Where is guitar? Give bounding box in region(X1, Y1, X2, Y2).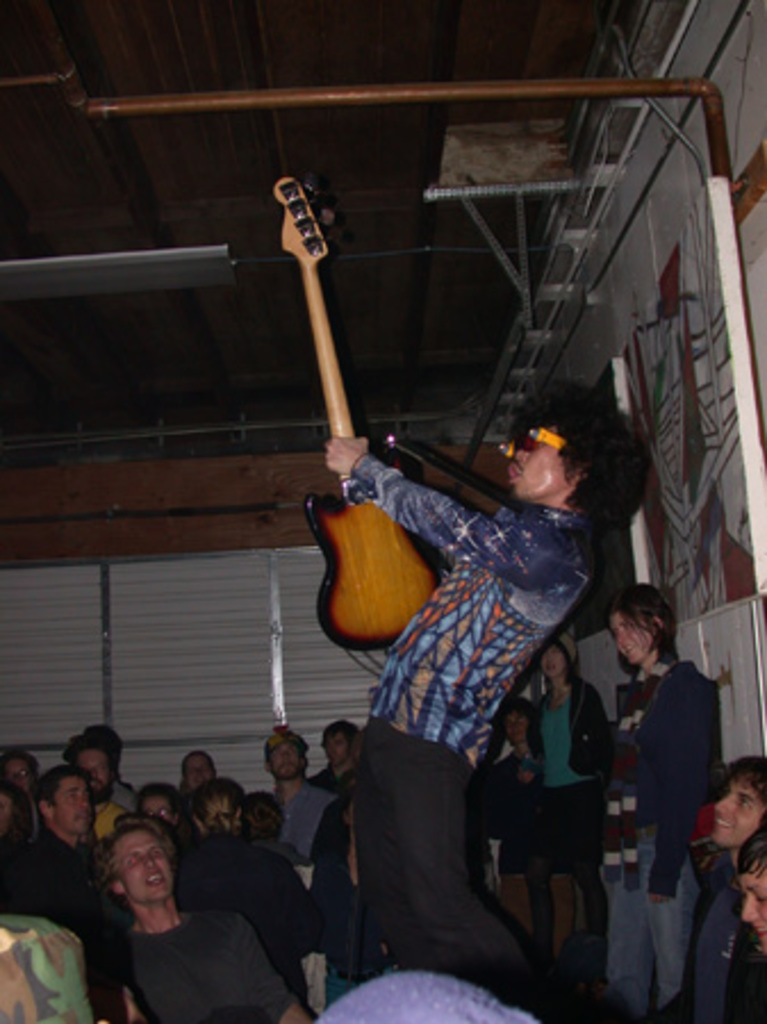
region(275, 173, 455, 658).
